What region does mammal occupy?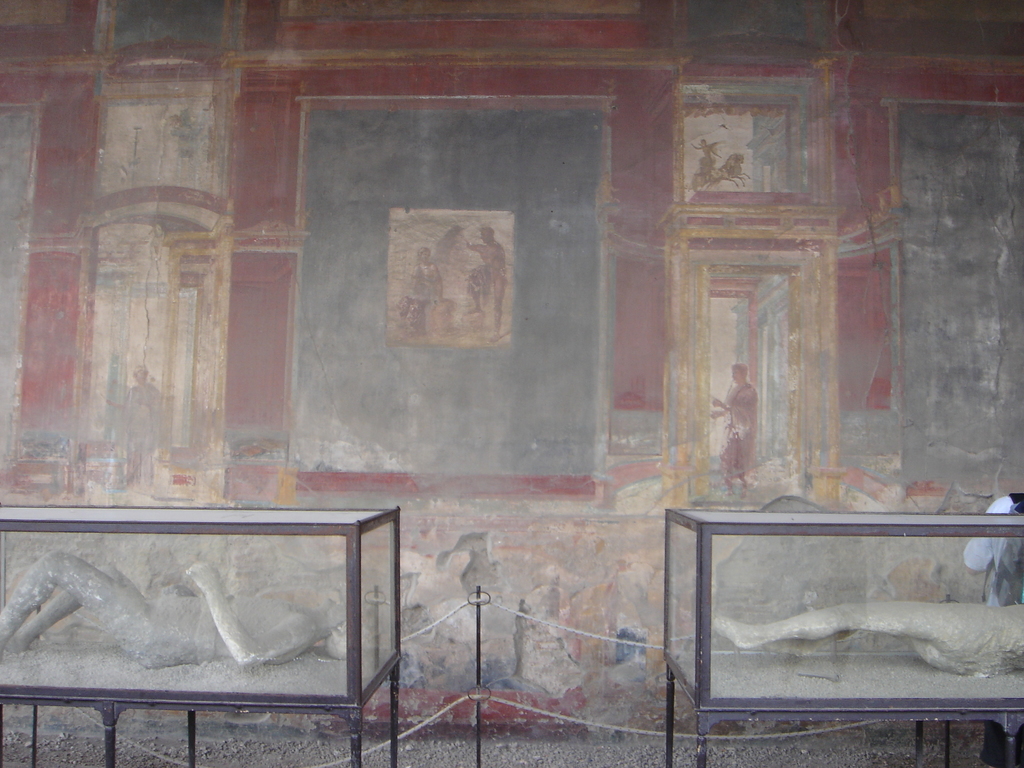
<bbox>393, 246, 440, 332</bbox>.
